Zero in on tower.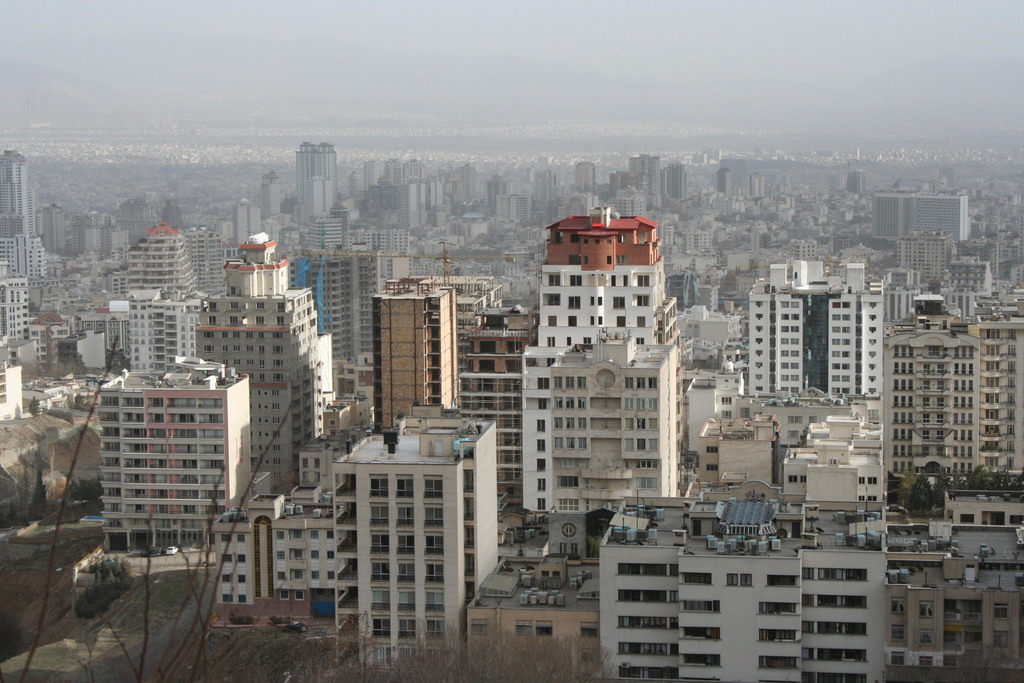
Zeroed in: bbox=[621, 149, 657, 217].
